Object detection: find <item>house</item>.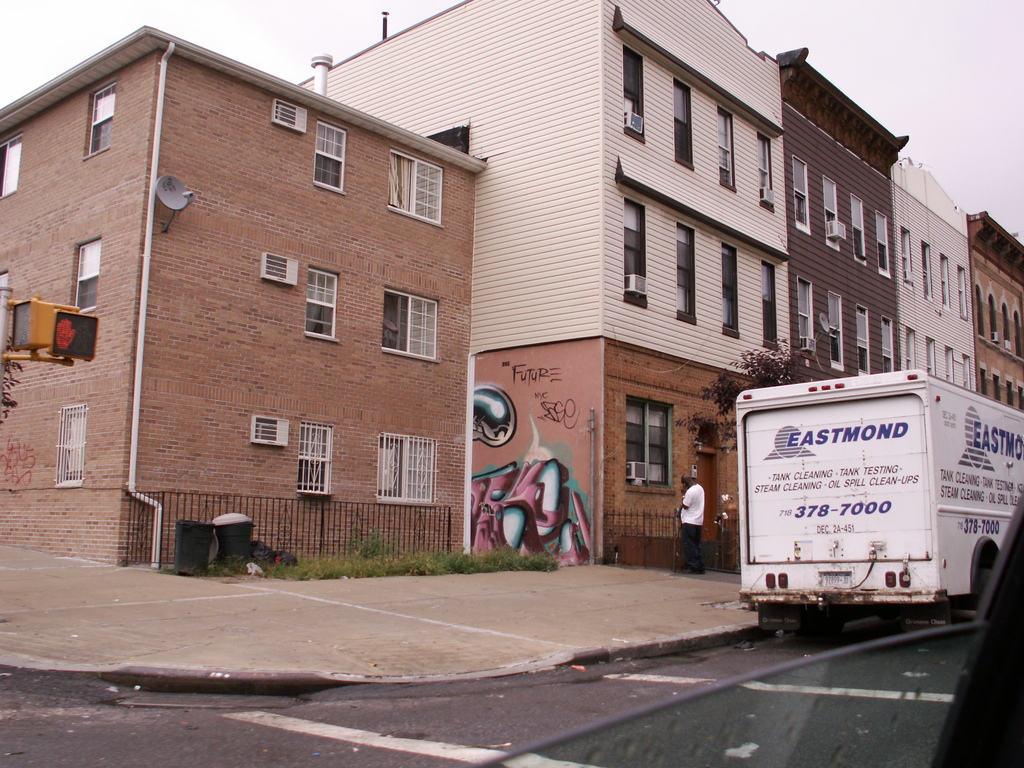
left=298, top=0, right=780, bottom=568.
